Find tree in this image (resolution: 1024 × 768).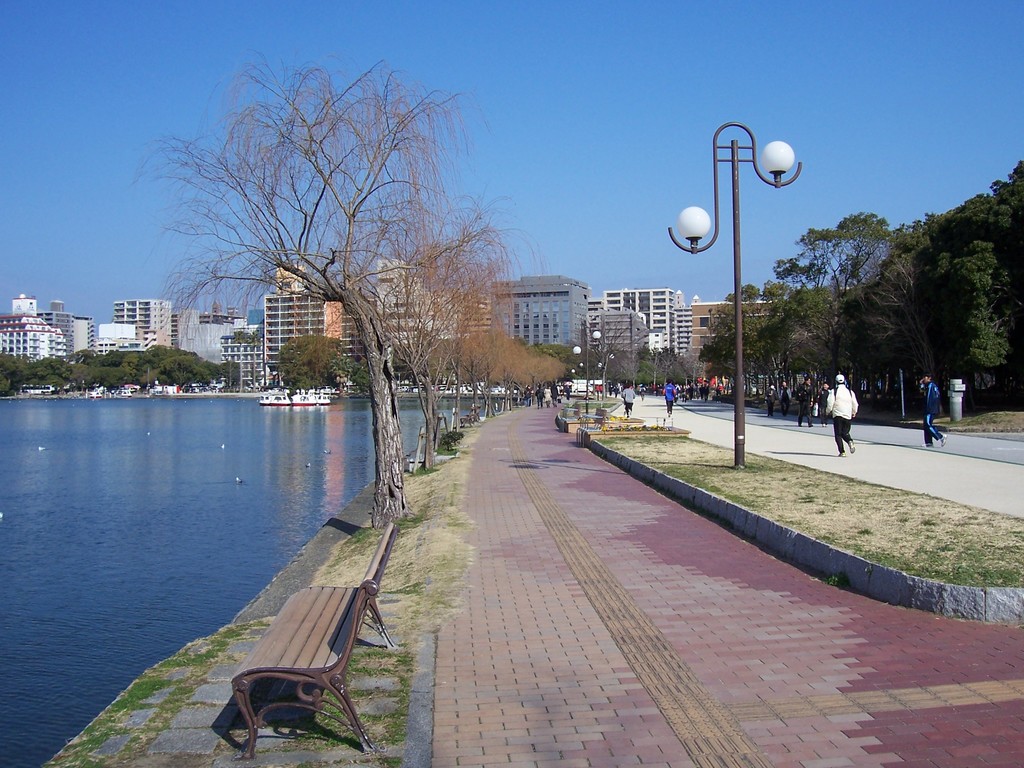
{"x1": 270, "y1": 335, "x2": 336, "y2": 392}.
